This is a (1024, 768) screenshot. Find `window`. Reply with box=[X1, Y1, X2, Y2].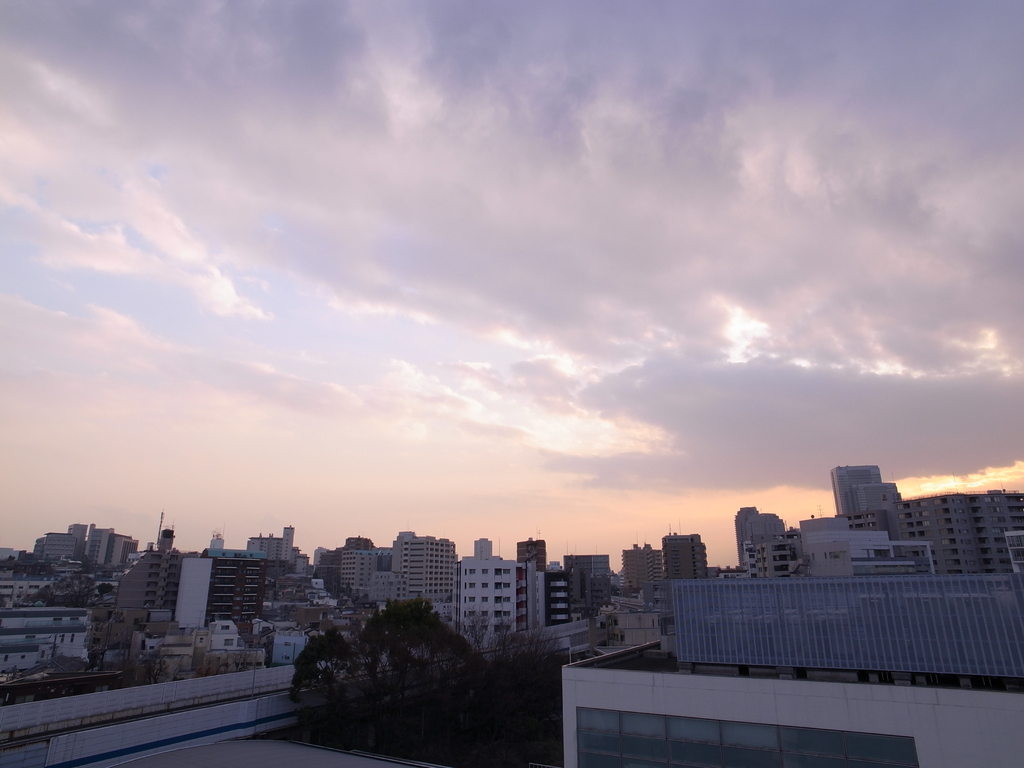
box=[463, 565, 479, 580].
